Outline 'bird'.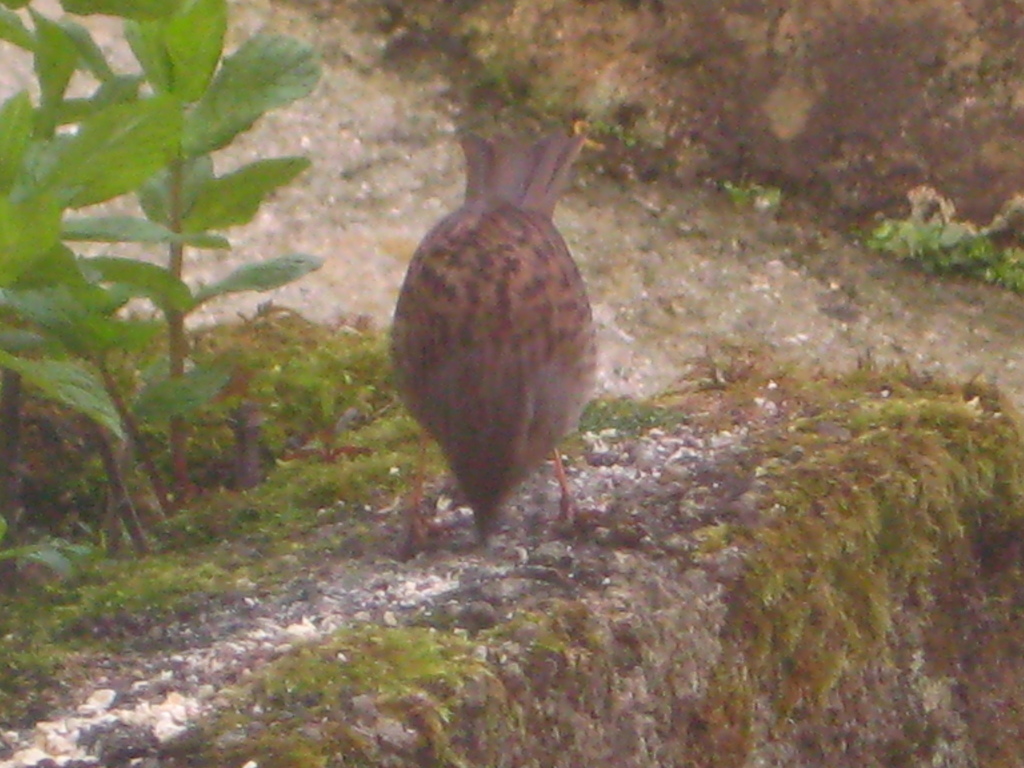
Outline: [x1=374, y1=145, x2=609, y2=576].
